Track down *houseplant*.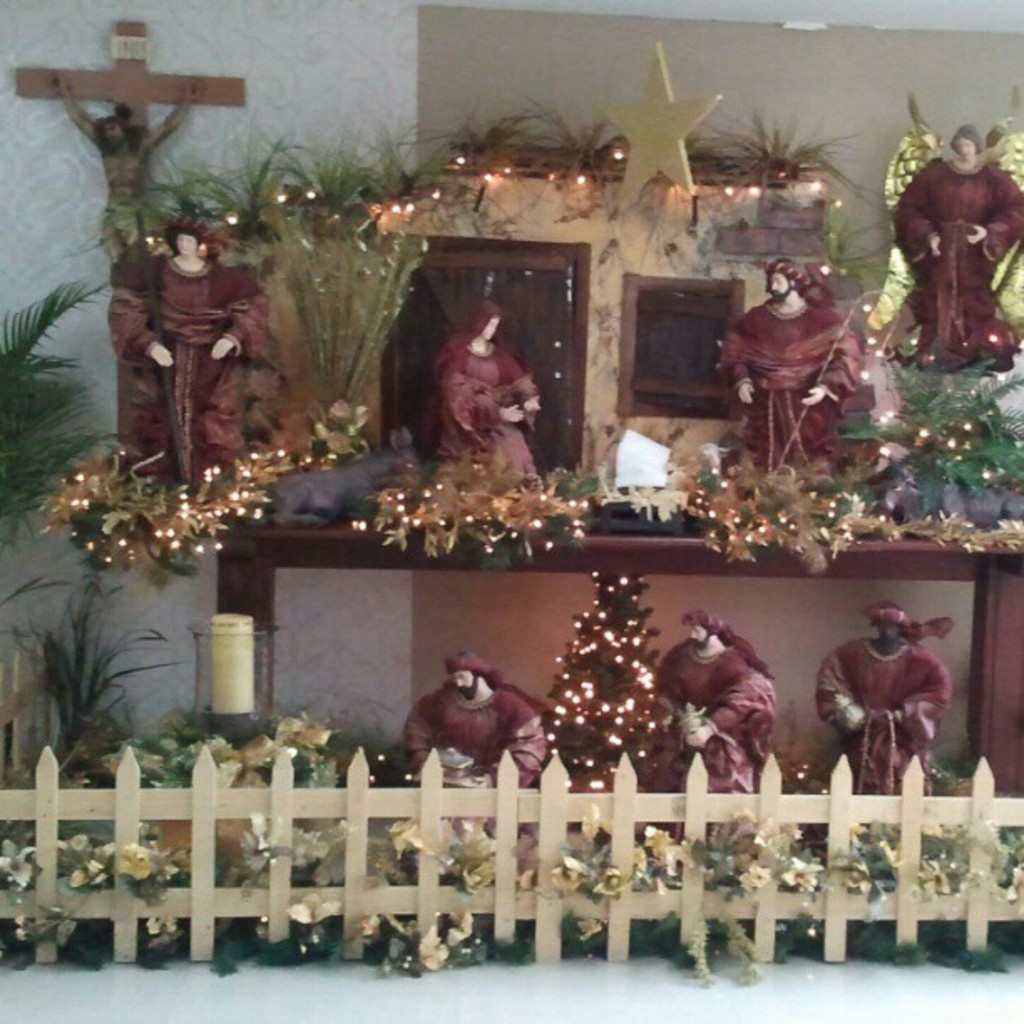
Tracked to bbox=[0, 264, 110, 549].
